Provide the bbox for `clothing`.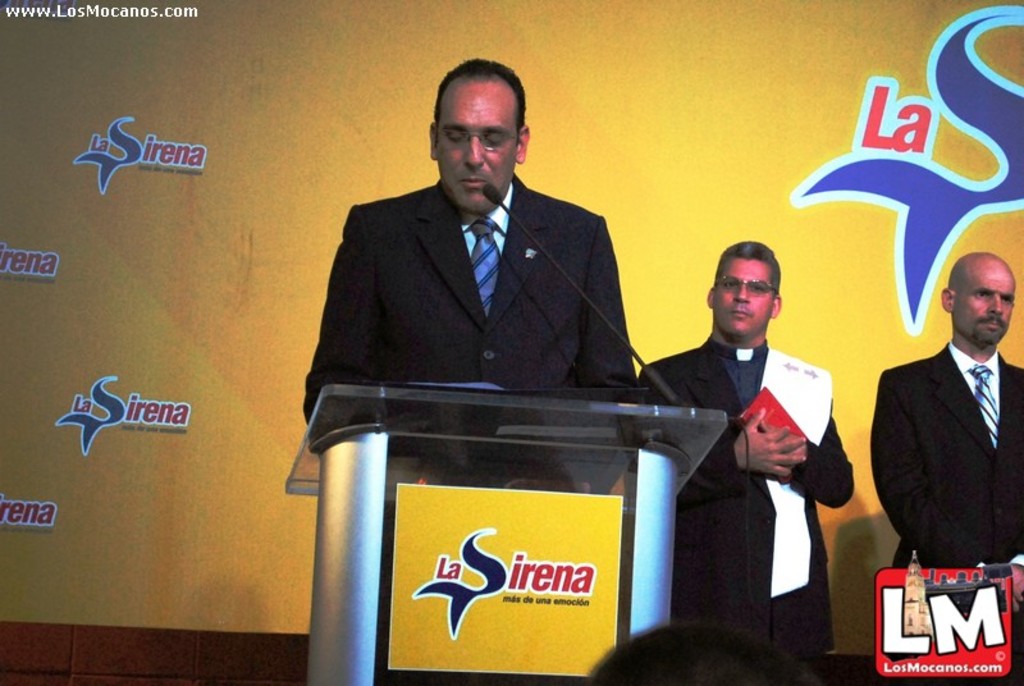
x1=859 y1=325 x2=1023 y2=596.
